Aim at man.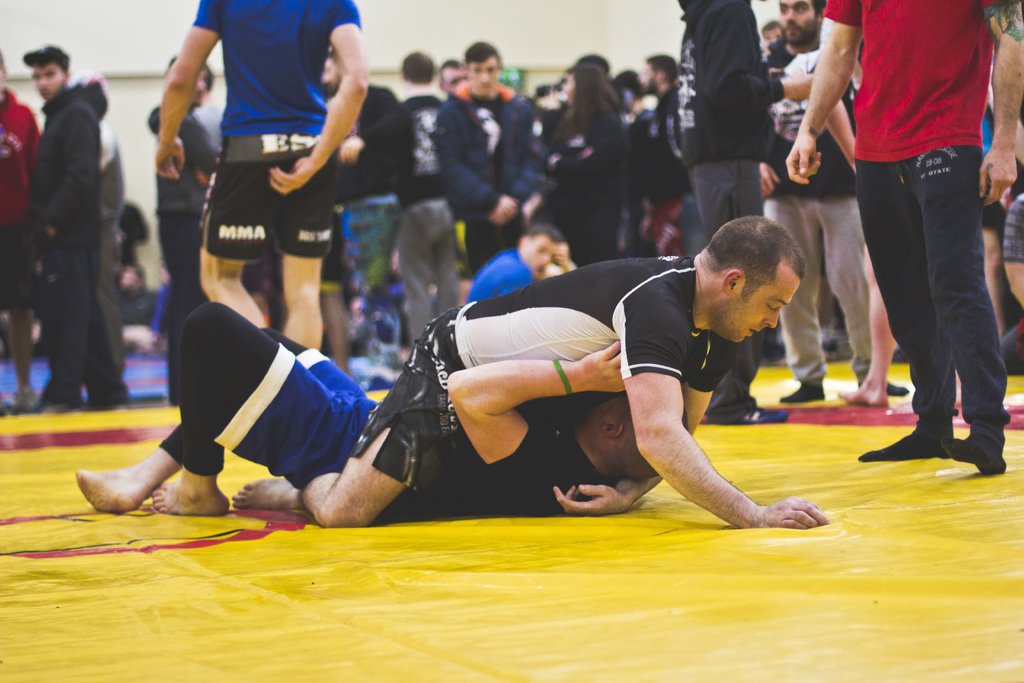
Aimed at box(648, 56, 703, 259).
